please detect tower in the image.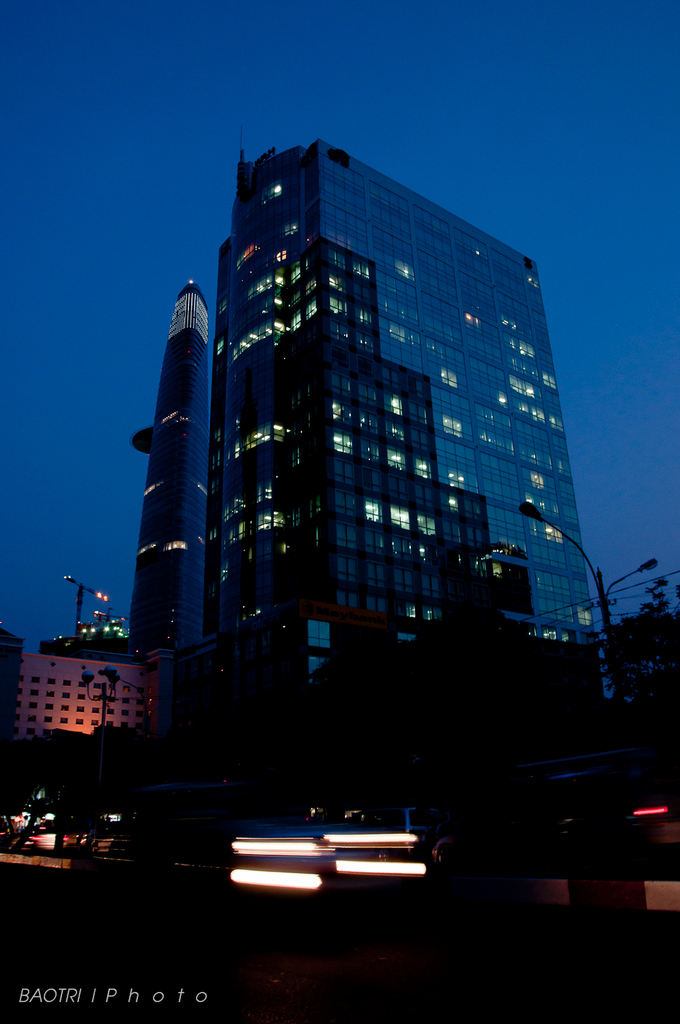
locate(134, 281, 201, 663).
